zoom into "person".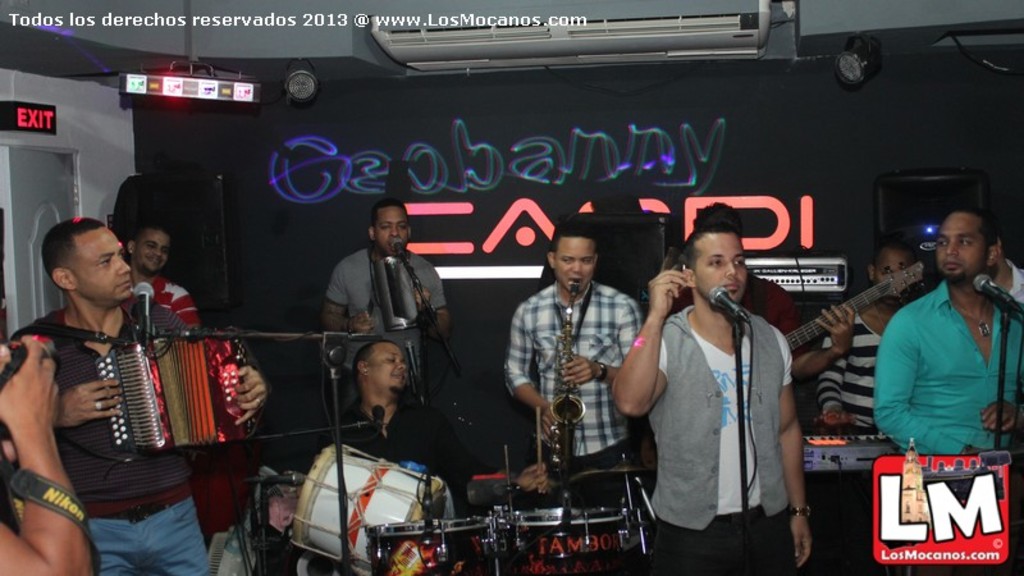
Zoom target: (330, 334, 553, 492).
